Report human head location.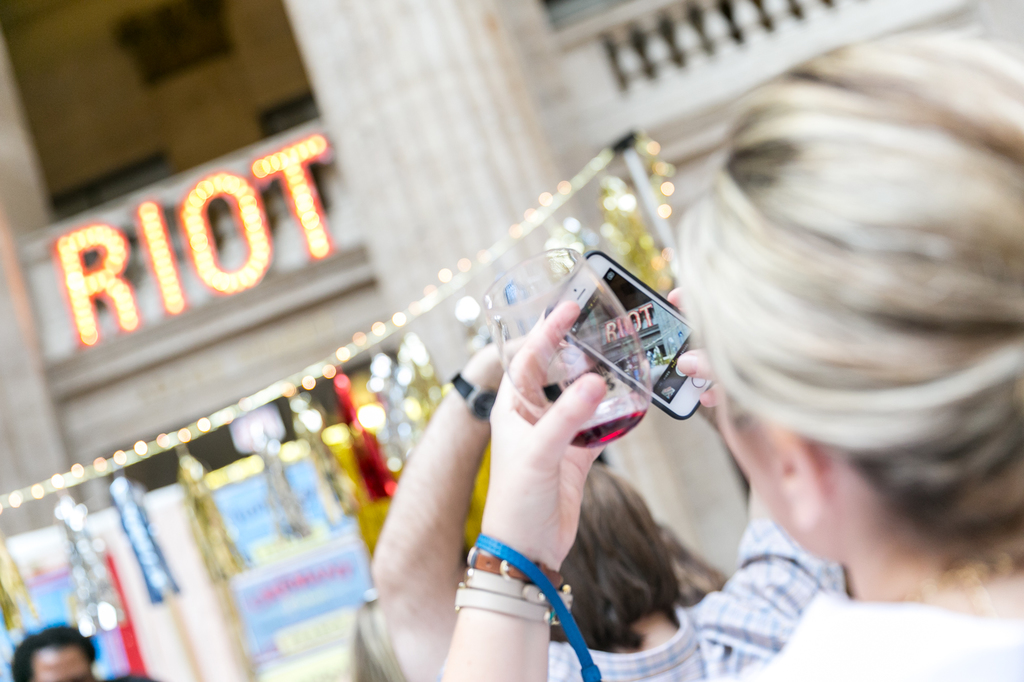
Report: l=353, t=598, r=410, b=681.
